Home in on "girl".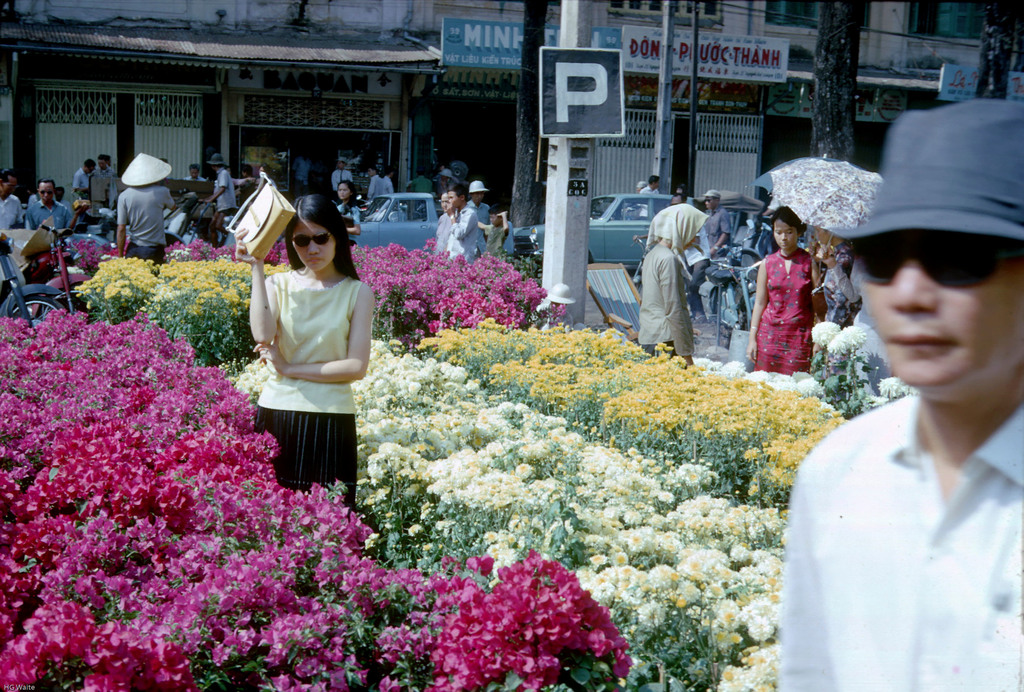
Homed in at box=[738, 204, 828, 376].
